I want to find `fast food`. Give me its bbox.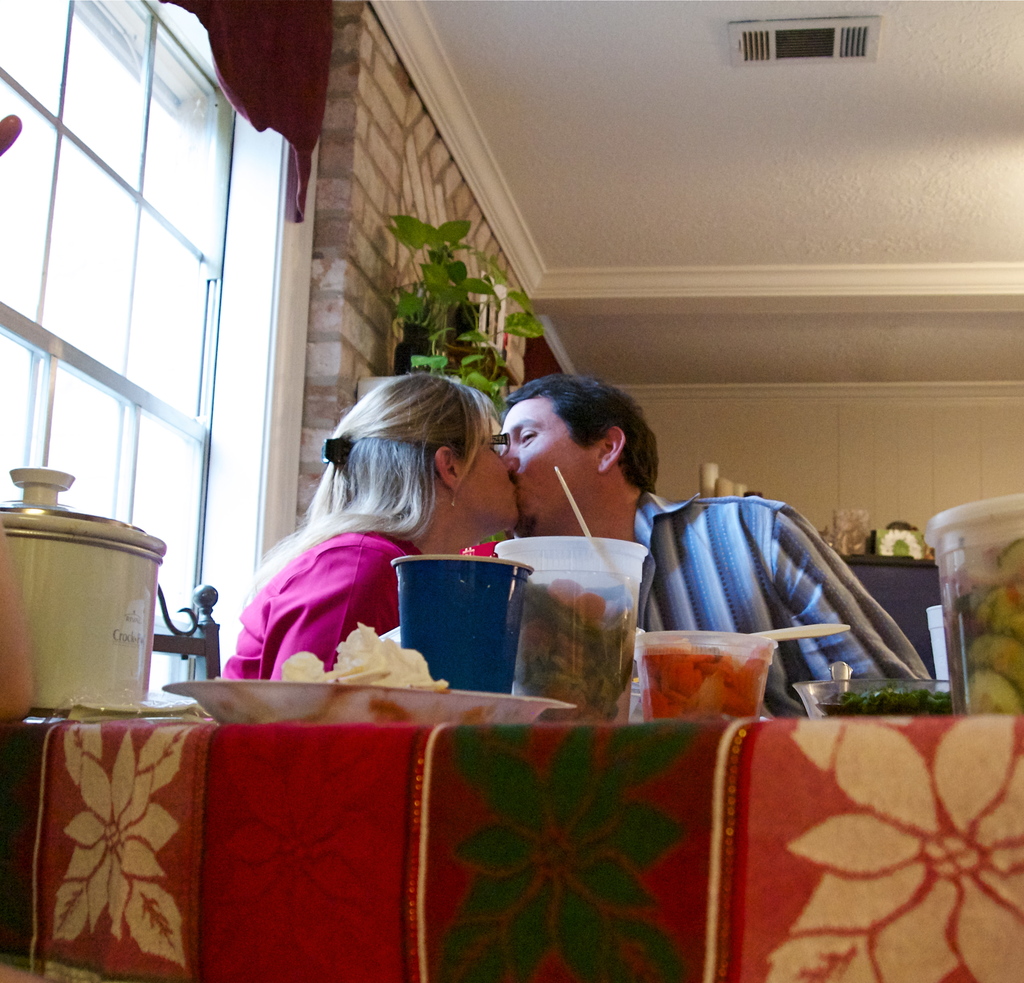
[279, 622, 451, 690].
